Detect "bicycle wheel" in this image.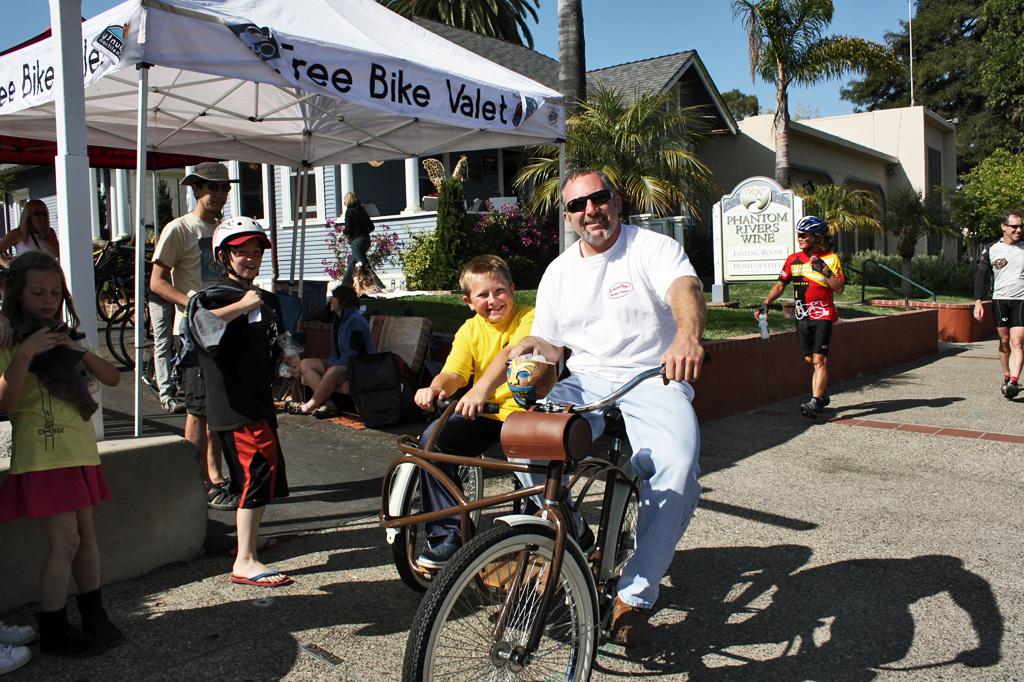
Detection: pyautogui.locateOnScreen(120, 293, 159, 376).
